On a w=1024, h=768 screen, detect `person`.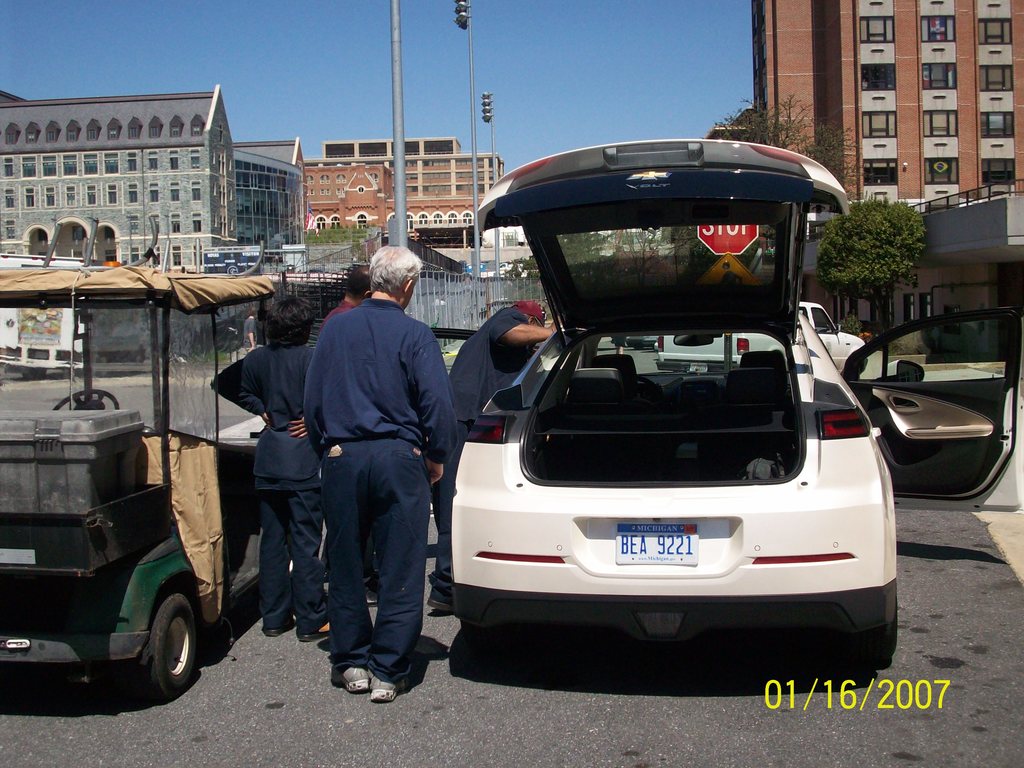
(left=431, top=297, right=563, bottom=617).
